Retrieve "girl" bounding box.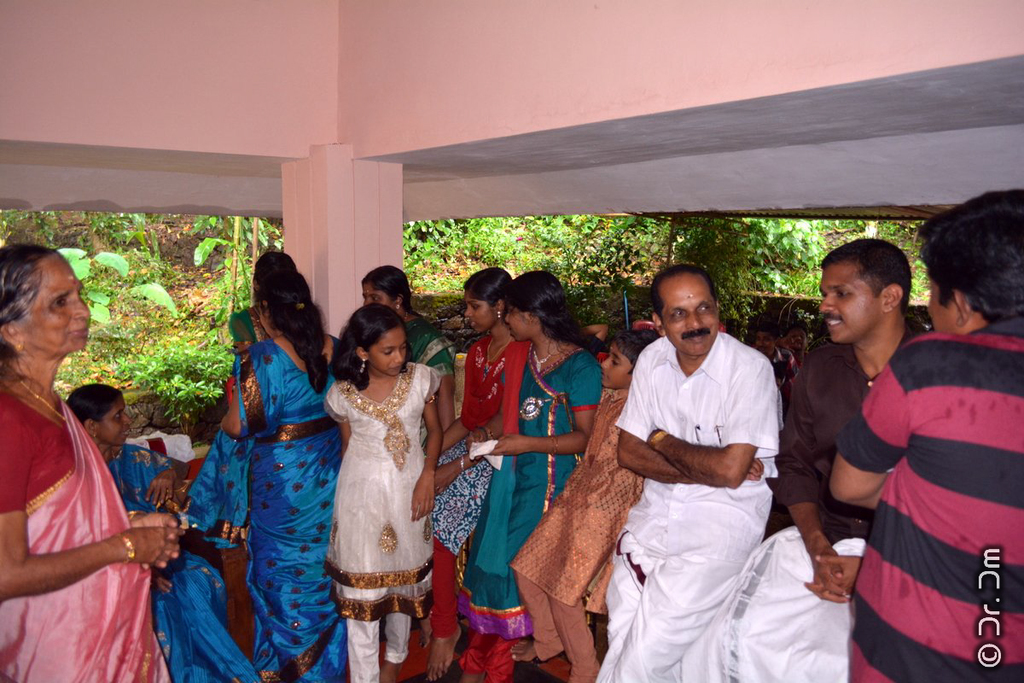
Bounding box: left=434, top=266, right=516, bottom=682.
